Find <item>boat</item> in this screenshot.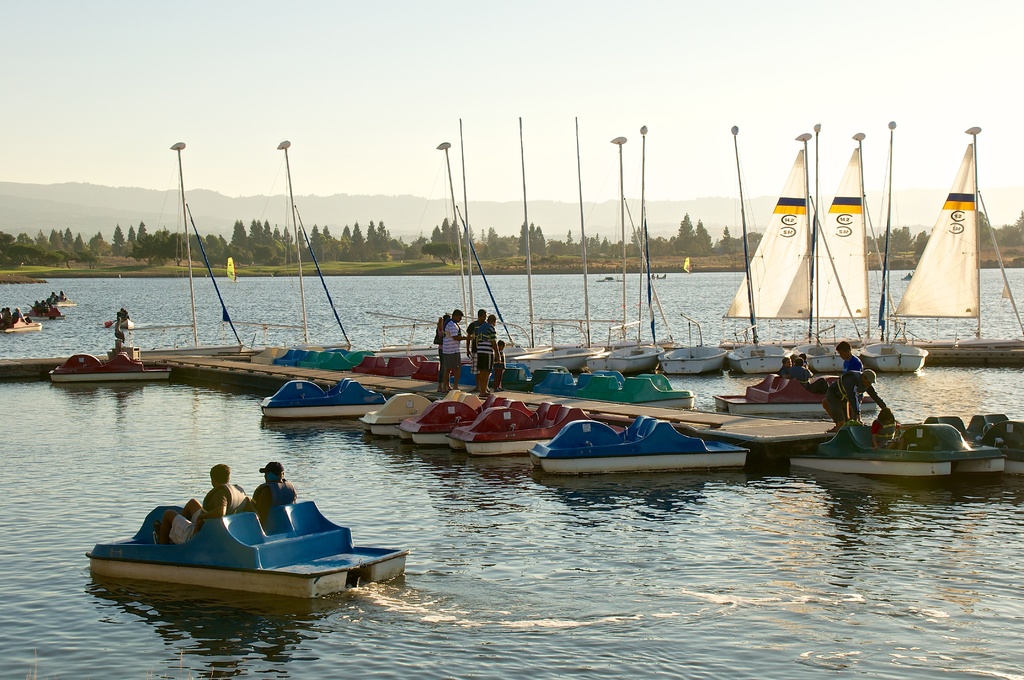
The bounding box for <item>boat</item> is region(637, 128, 686, 353).
